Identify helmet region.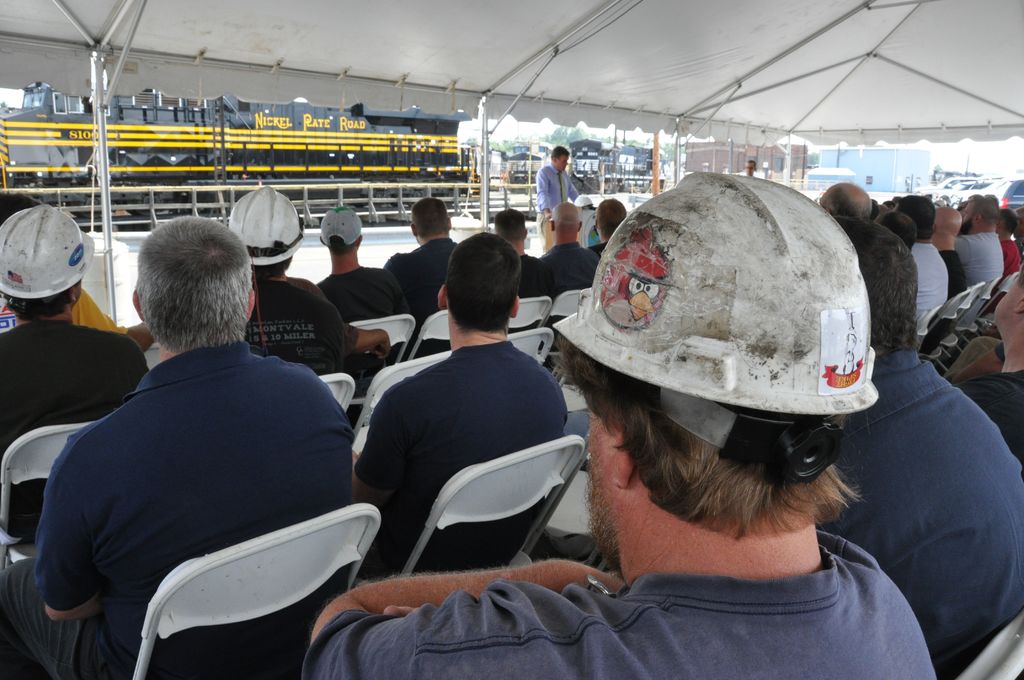
Region: locate(575, 189, 595, 215).
